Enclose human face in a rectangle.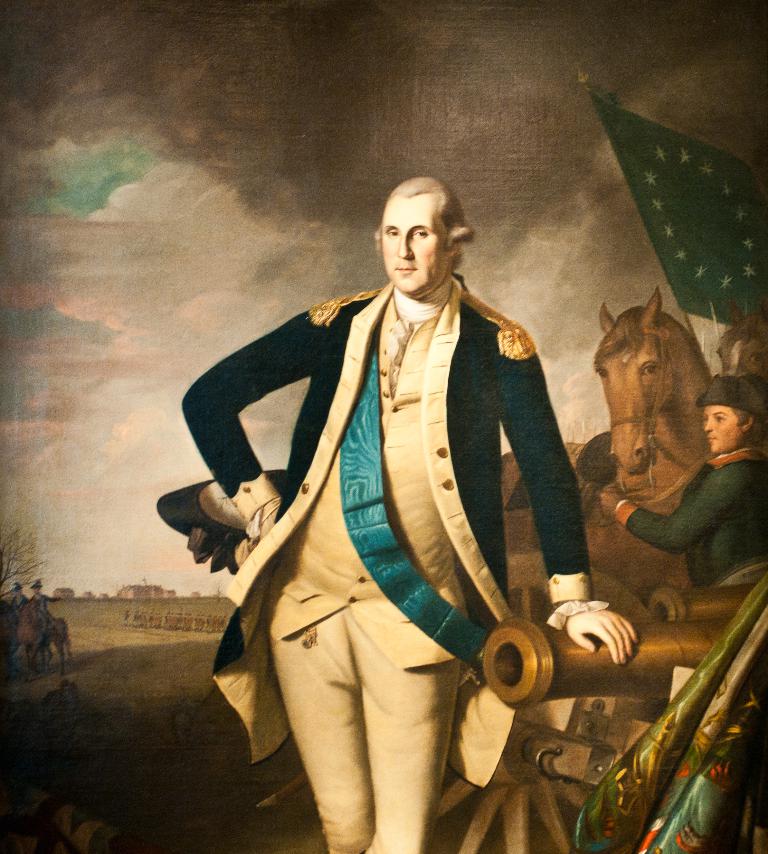
box(702, 409, 742, 454).
